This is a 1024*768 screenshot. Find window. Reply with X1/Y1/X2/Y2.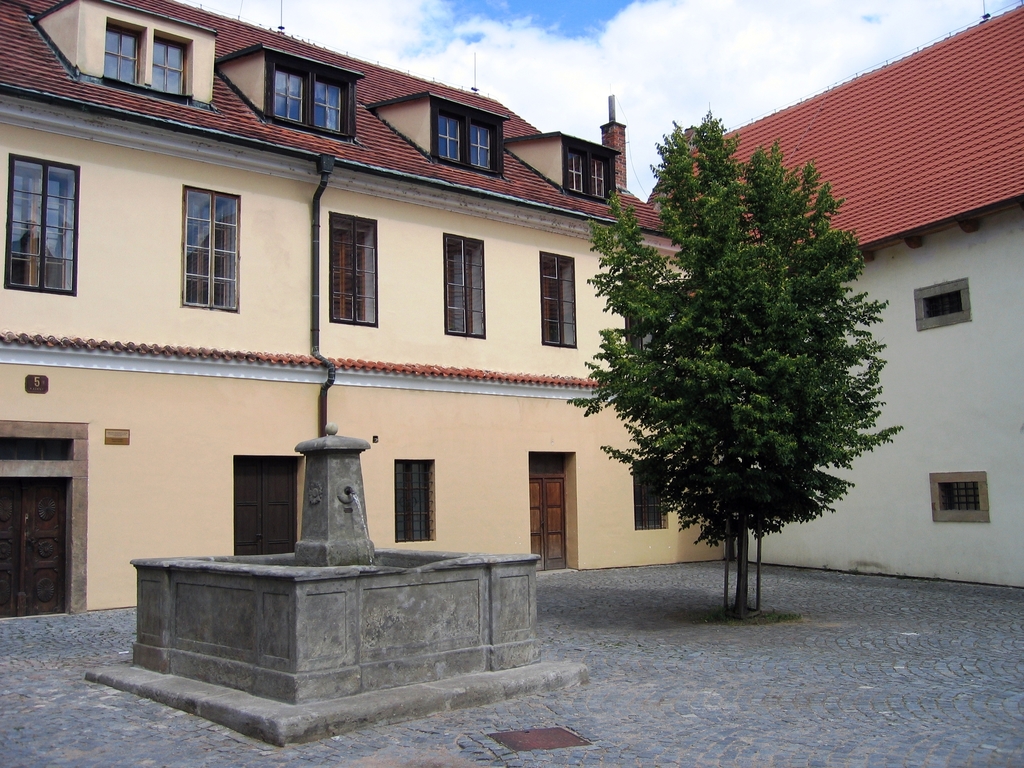
432/101/506/179.
